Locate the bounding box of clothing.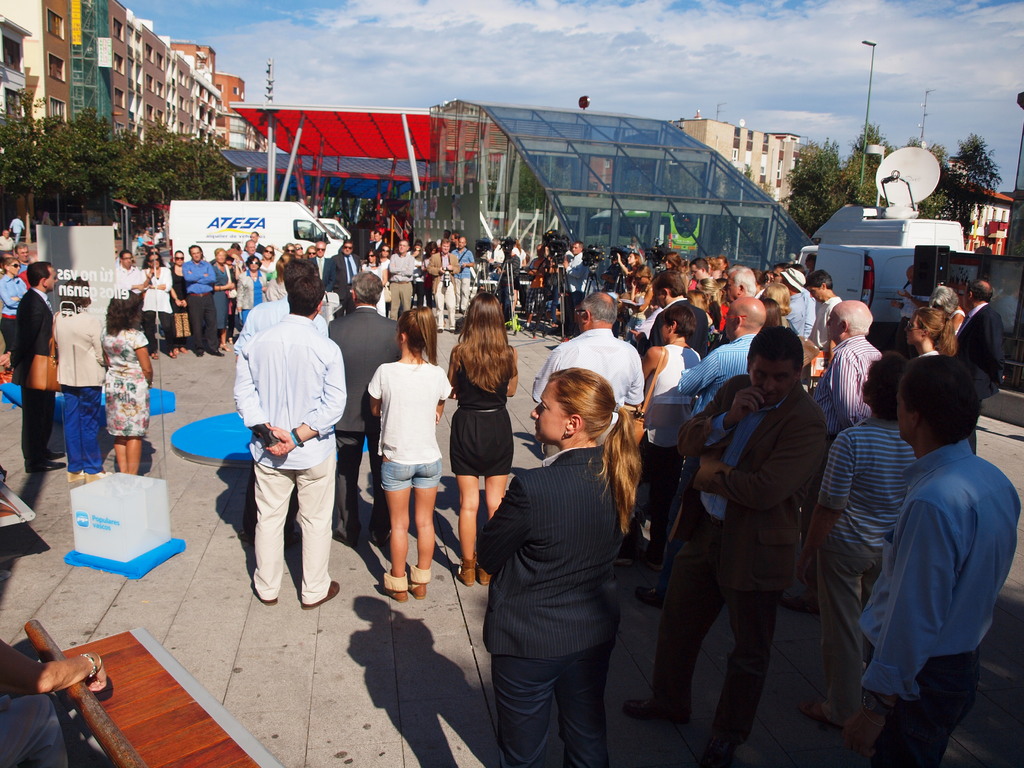
Bounding box: <bbox>646, 332, 756, 592</bbox>.
